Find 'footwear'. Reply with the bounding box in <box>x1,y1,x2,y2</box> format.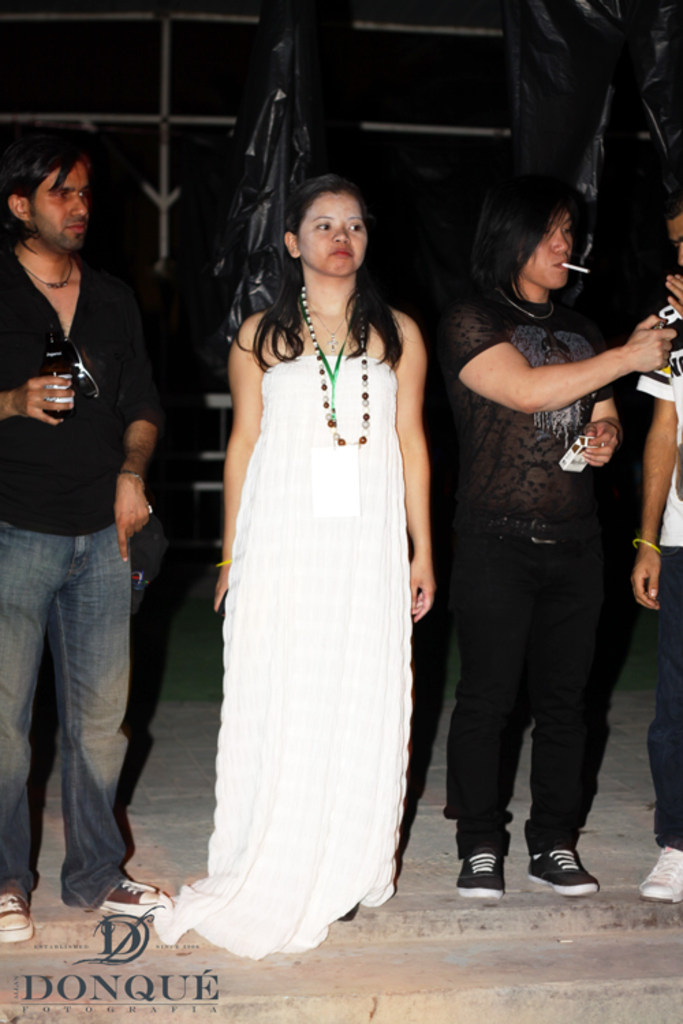
<box>97,879,167,913</box>.
